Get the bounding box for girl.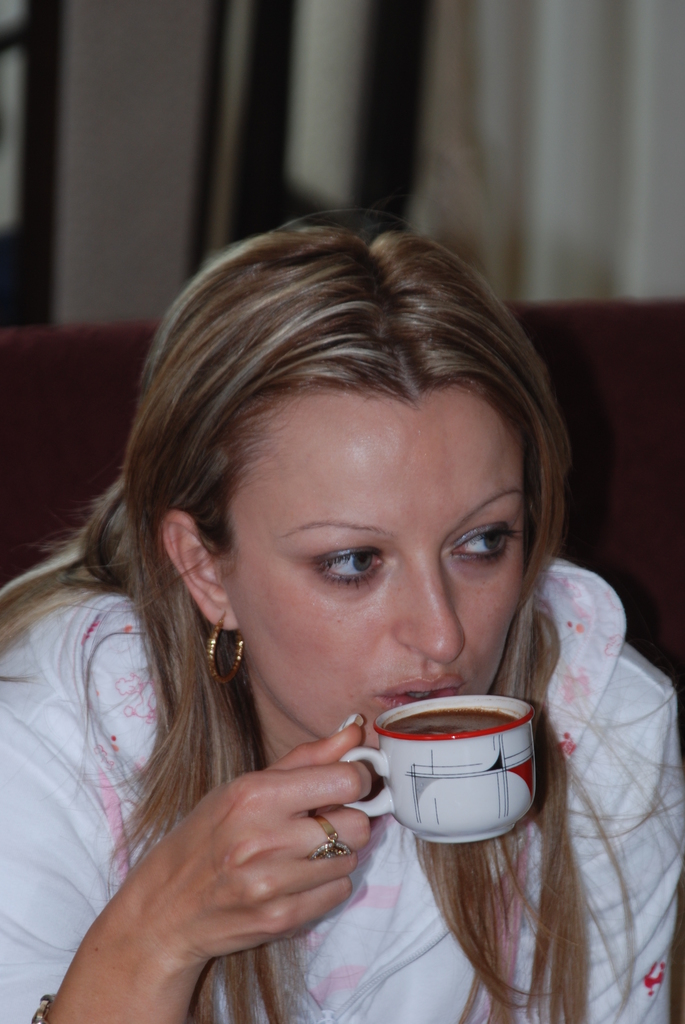
select_region(0, 200, 684, 1023).
